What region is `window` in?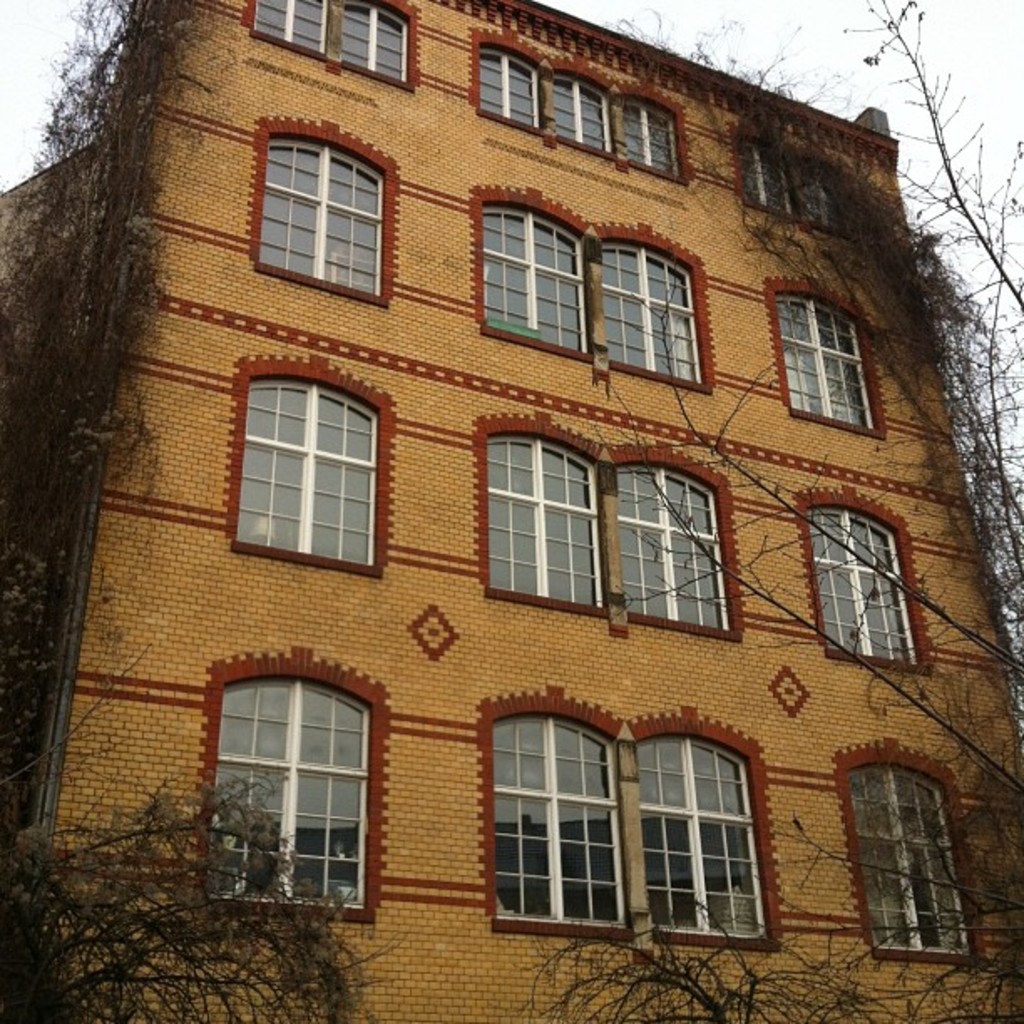
rect(470, 44, 542, 136).
